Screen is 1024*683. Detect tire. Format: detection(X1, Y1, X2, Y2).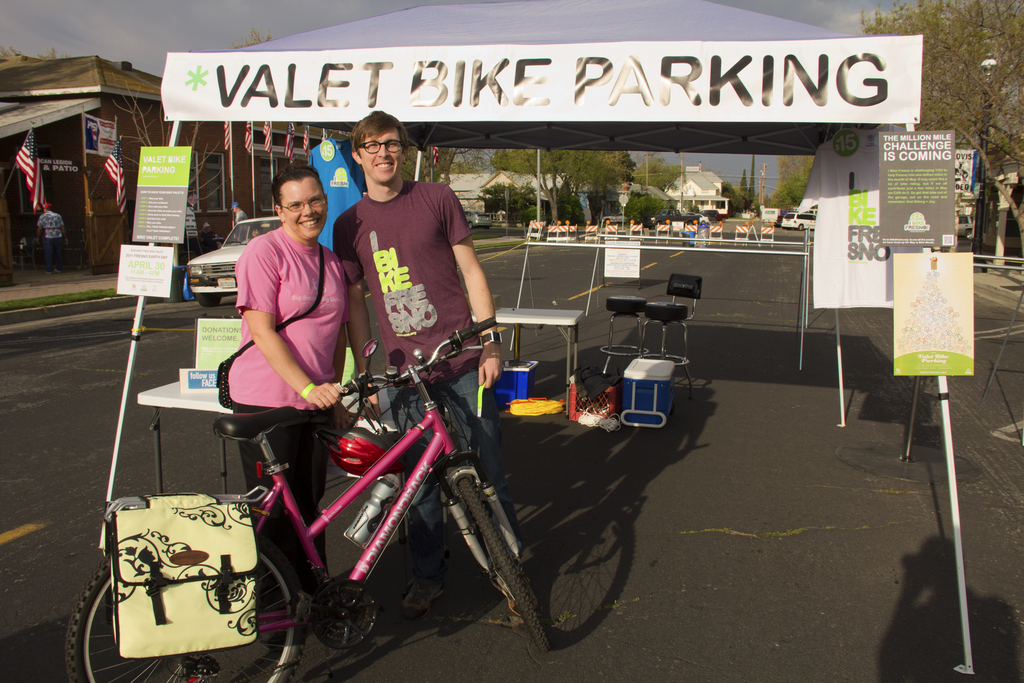
detection(644, 302, 687, 321).
